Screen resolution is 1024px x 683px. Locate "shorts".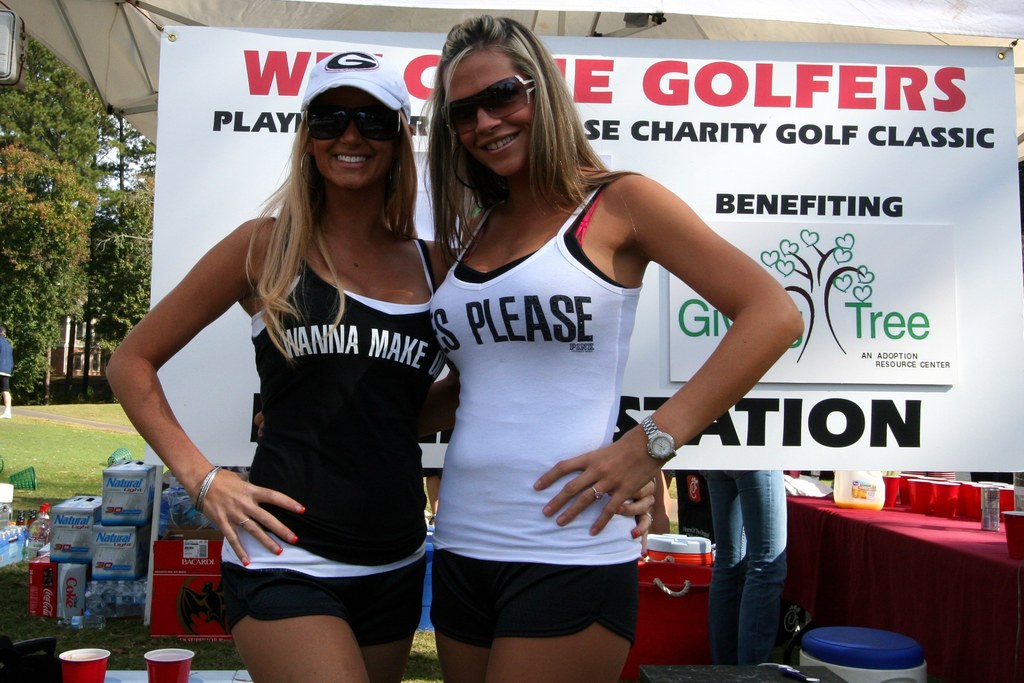
region(216, 561, 425, 645).
